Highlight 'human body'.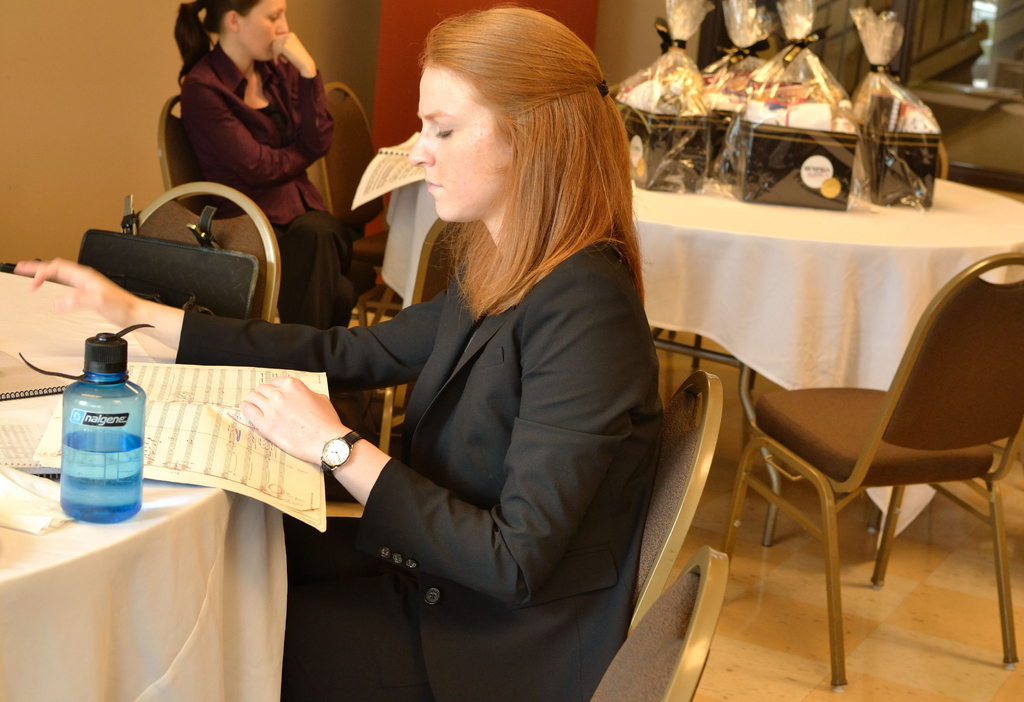
Highlighted region: l=173, t=26, r=376, b=333.
